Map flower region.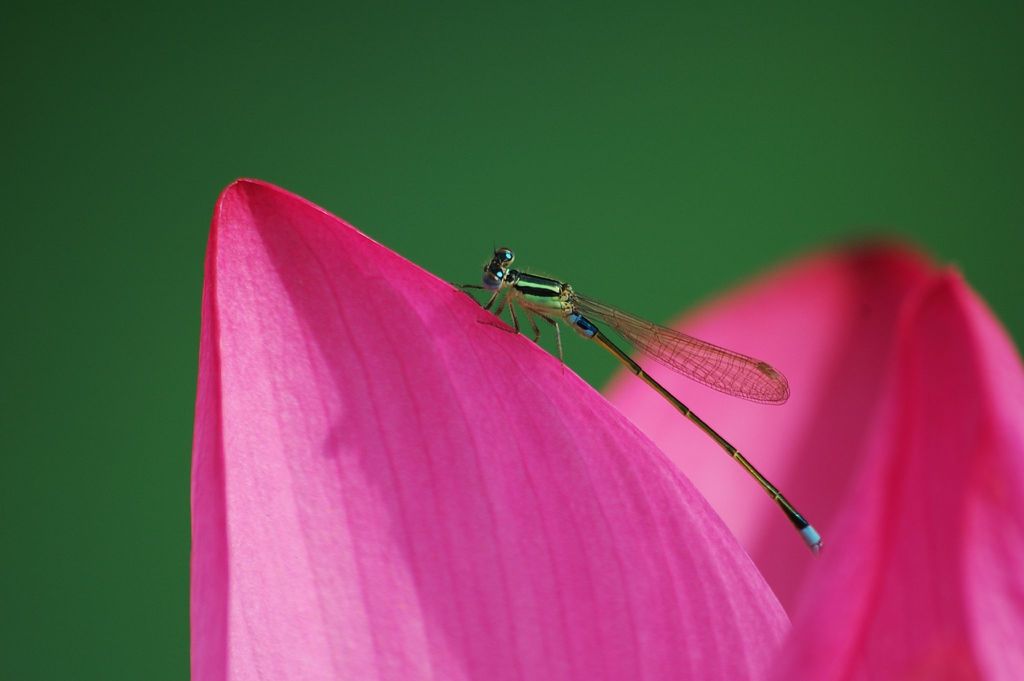
Mapped to box=[188, 173, 1023, 680].
